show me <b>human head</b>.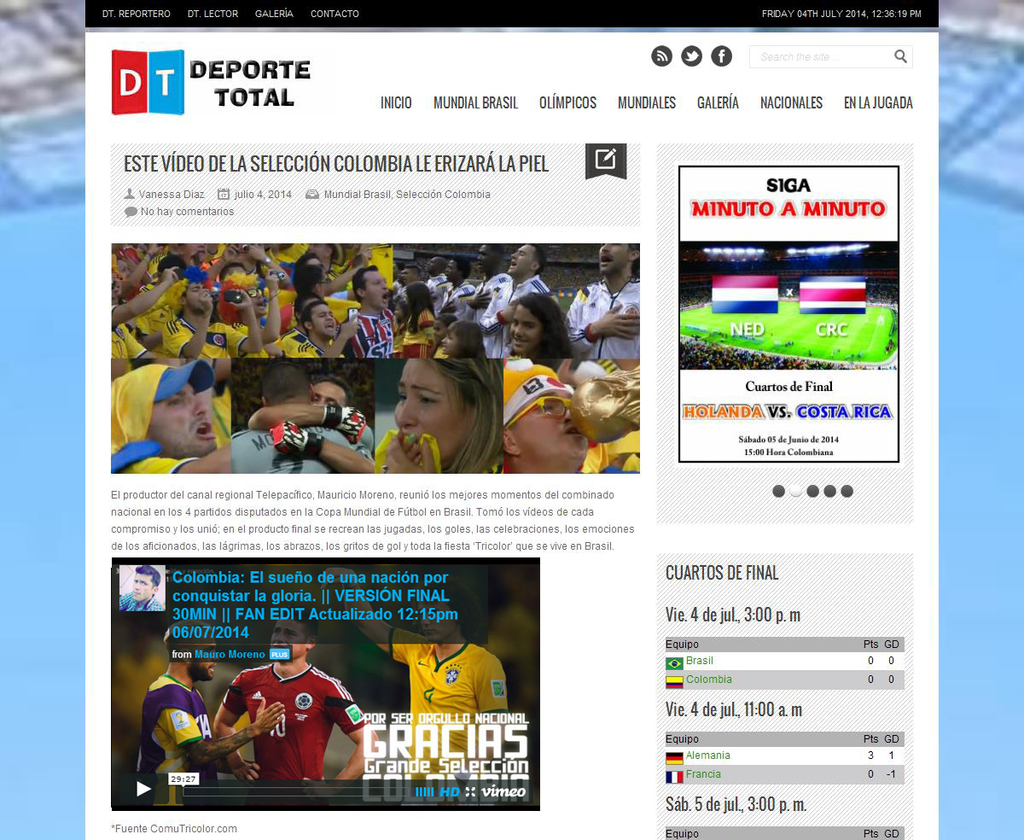
<b>human head</b> is here: box(439, 316, 484, 355).
